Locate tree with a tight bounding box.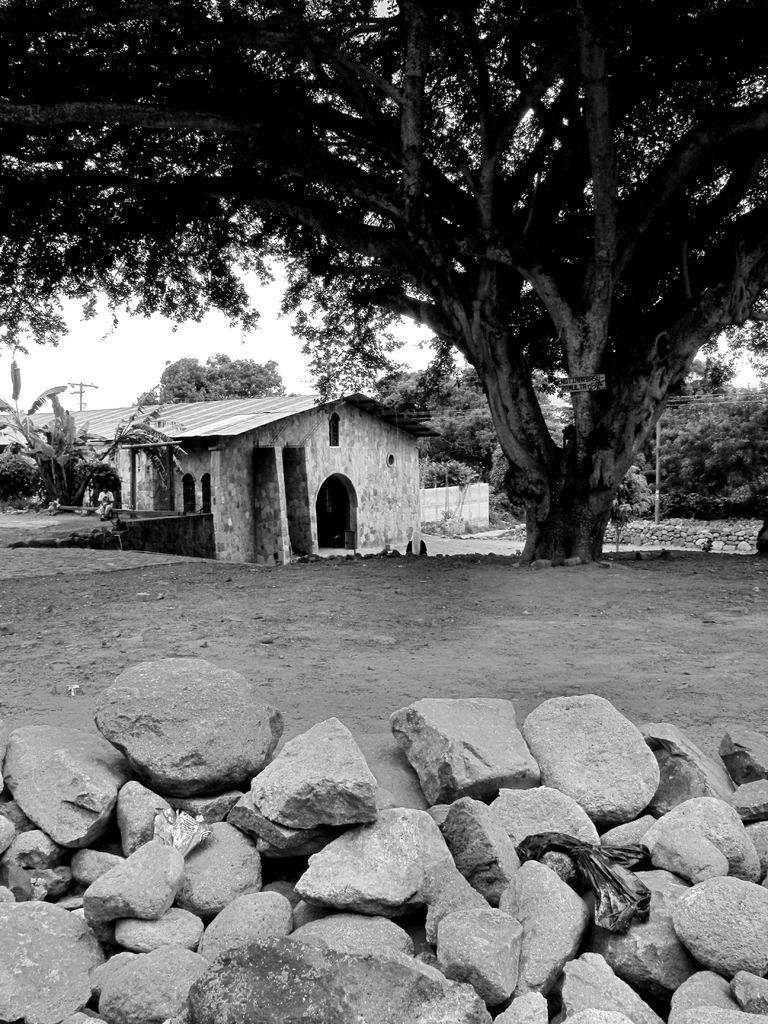
x1=128 y1=347 x2=287 y2=399.
